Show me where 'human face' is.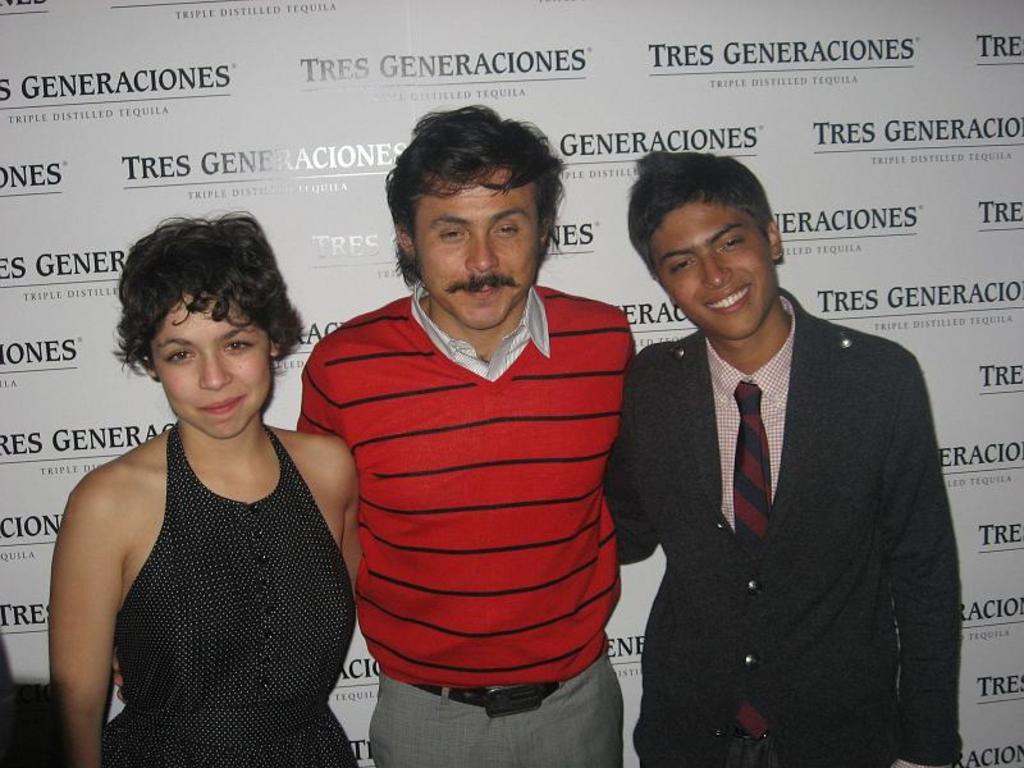
'human face' is at 151/283/273/444.
